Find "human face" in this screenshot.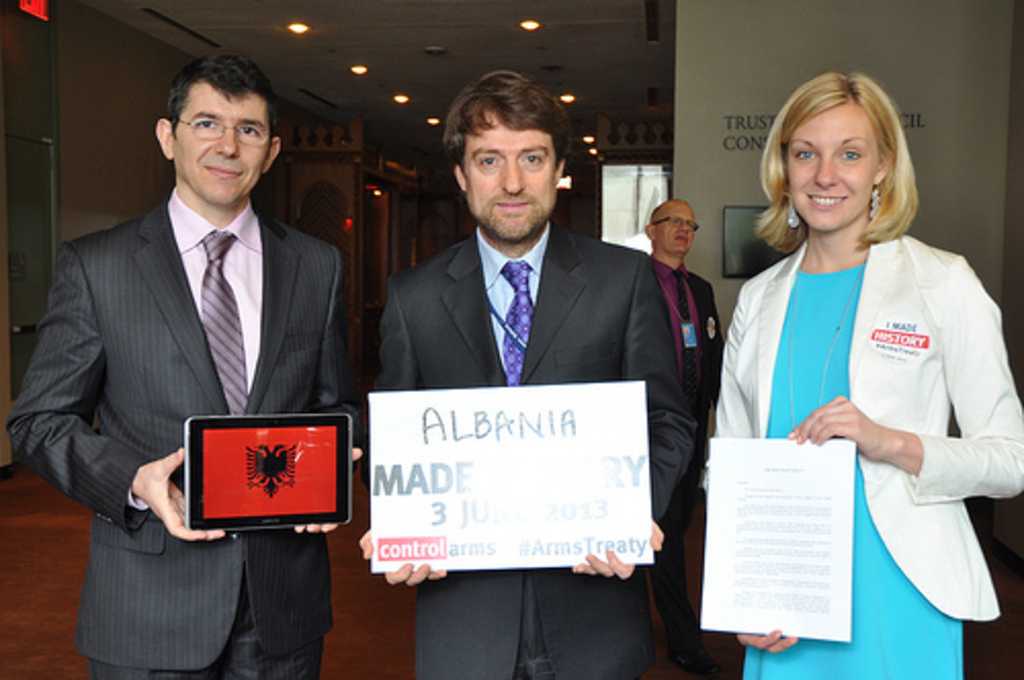
The bounding box for "human face" is box(471, 111, 551, 238).
